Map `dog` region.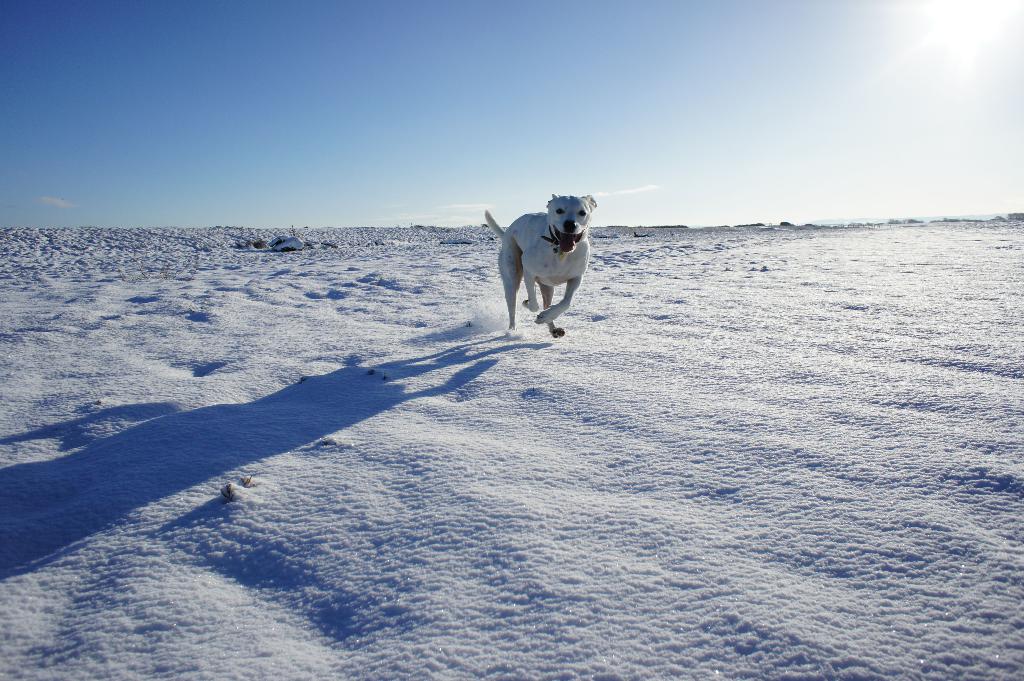
Mapped to 481, 193, 600, 339.
